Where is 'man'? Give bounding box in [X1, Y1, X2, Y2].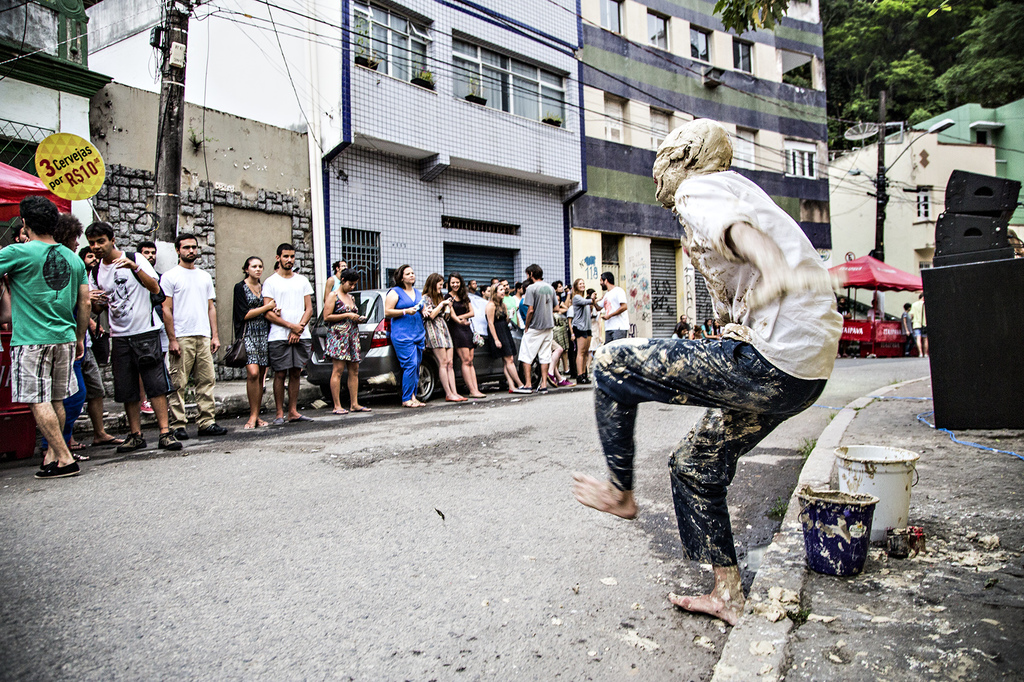
[906, 294, 929, 358].
